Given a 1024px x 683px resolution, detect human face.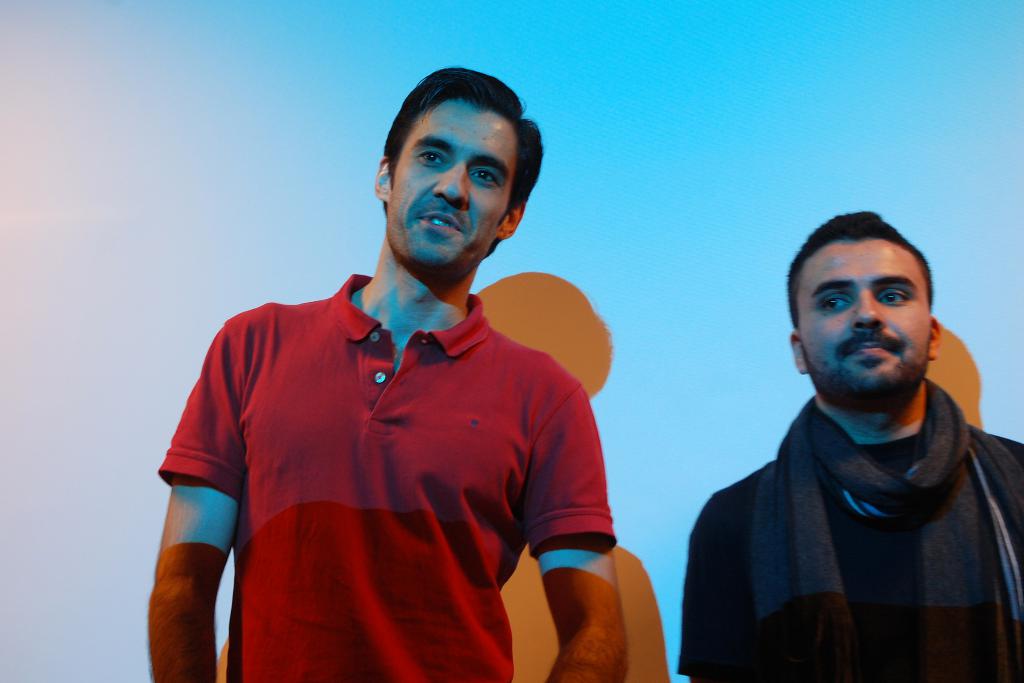
rect(394, 103, 525, 261).
